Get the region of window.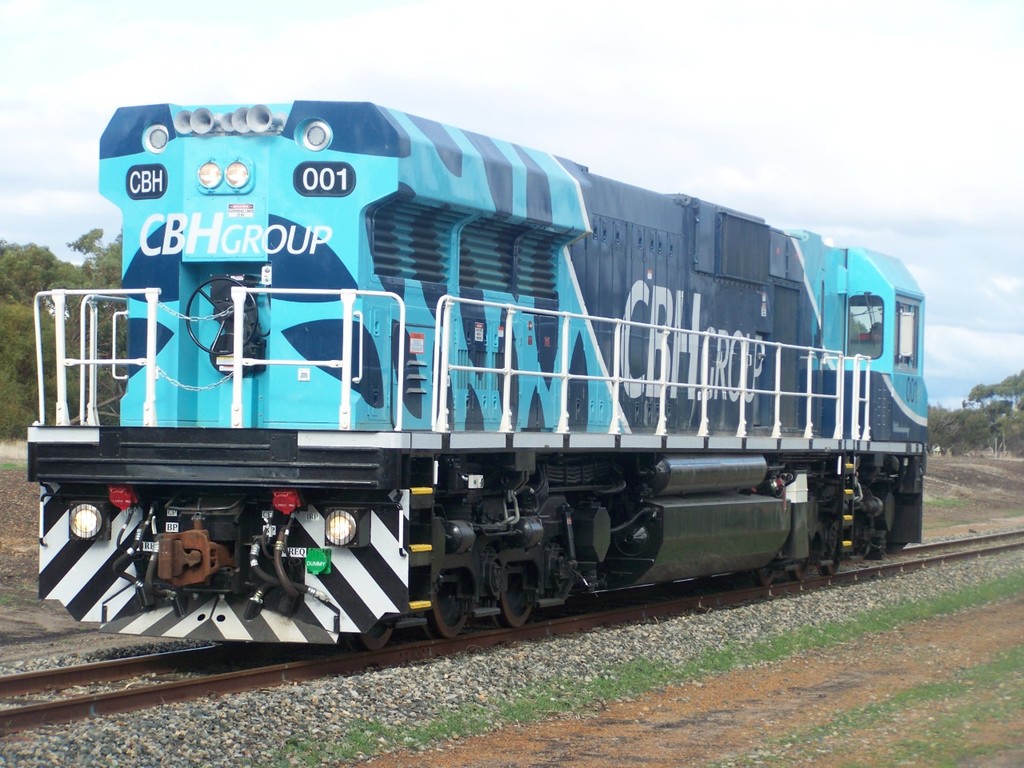
(x1=844, y1=294, x2=881, y2=362).
